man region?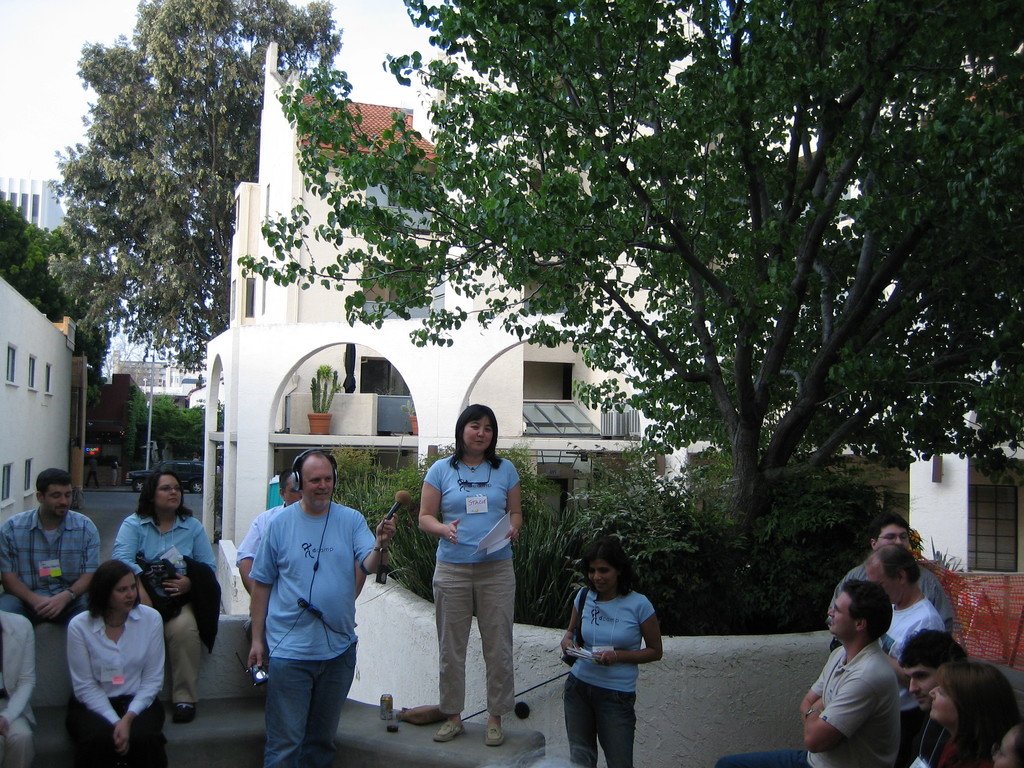
{"left": 0, "top": 467, "right": 100, "bottom": 620}
